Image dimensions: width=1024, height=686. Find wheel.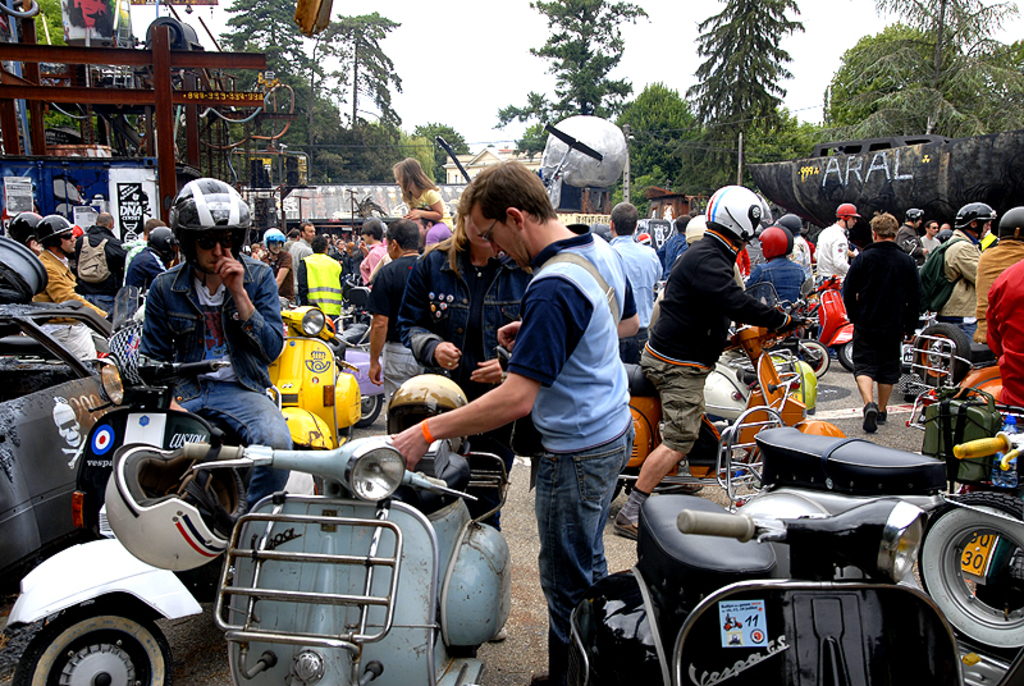
797 339 829 378.
